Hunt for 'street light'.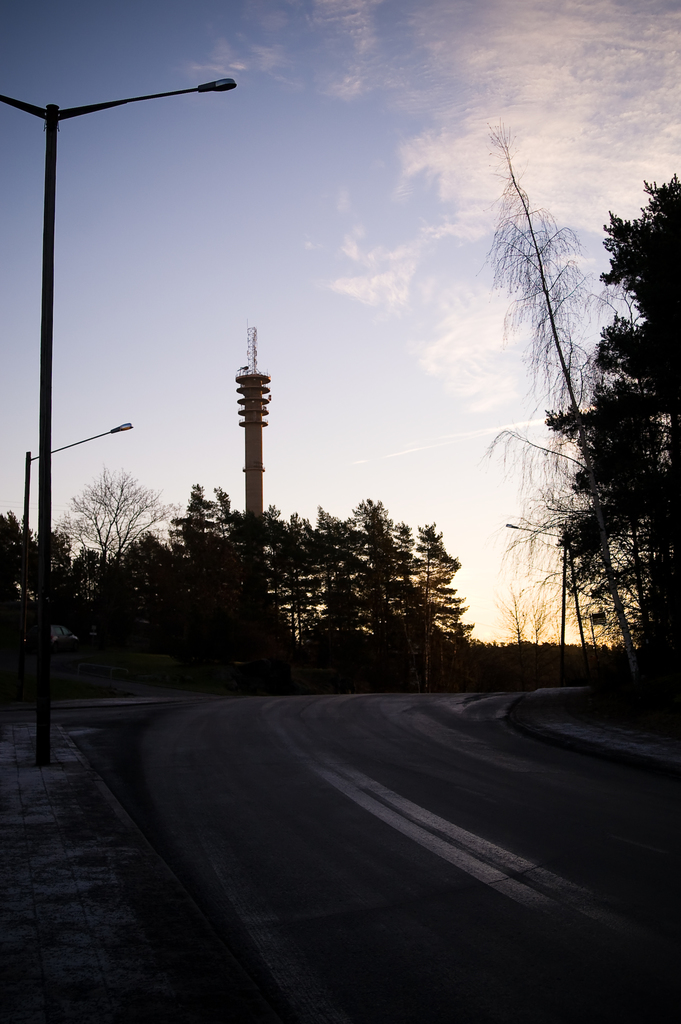
Hunted down at <region>8, 424, 135, 724</region>.
